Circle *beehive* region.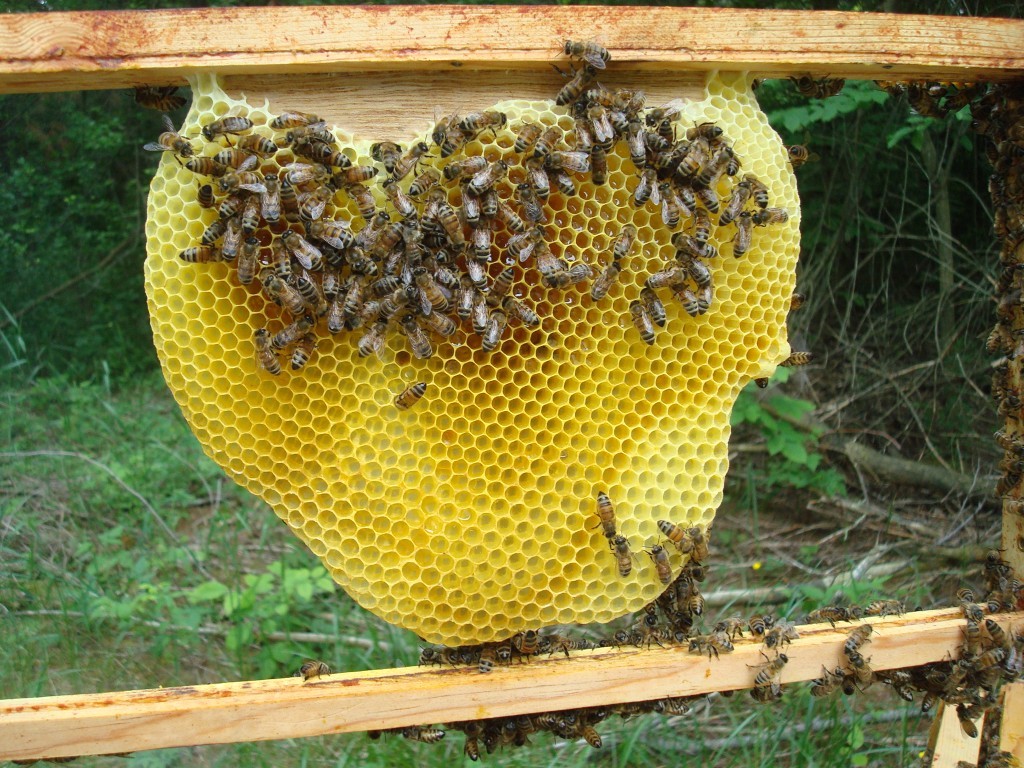
Region: select_region(0, 0, 1023, 767).
